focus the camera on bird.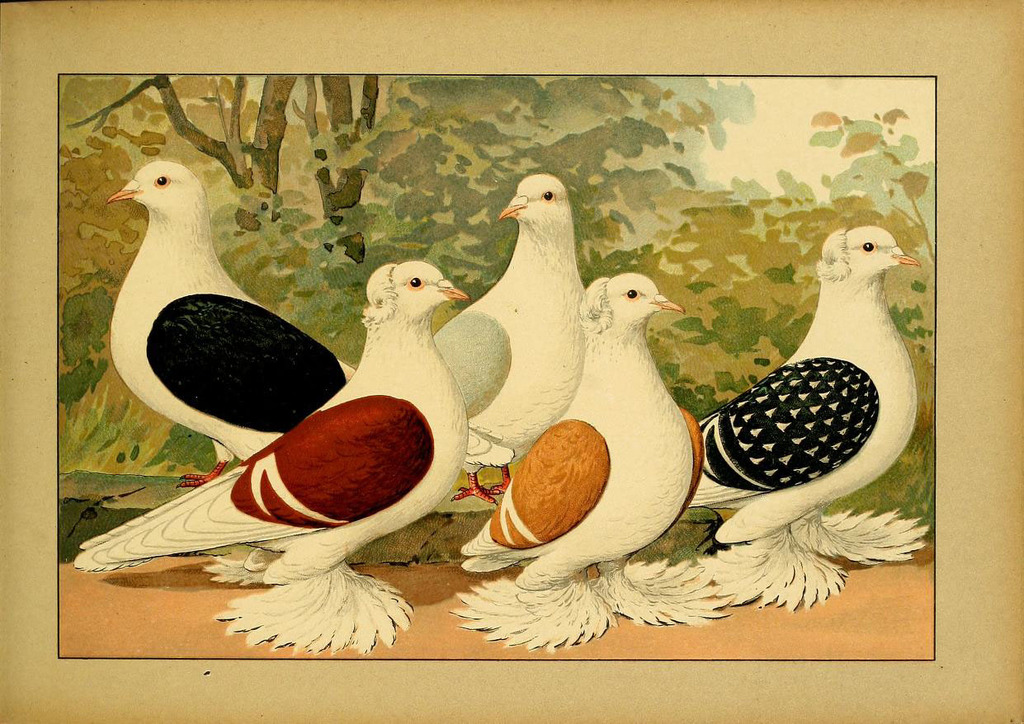
Focus region: [x1=446, y1=268, x2=705, y2=656].
